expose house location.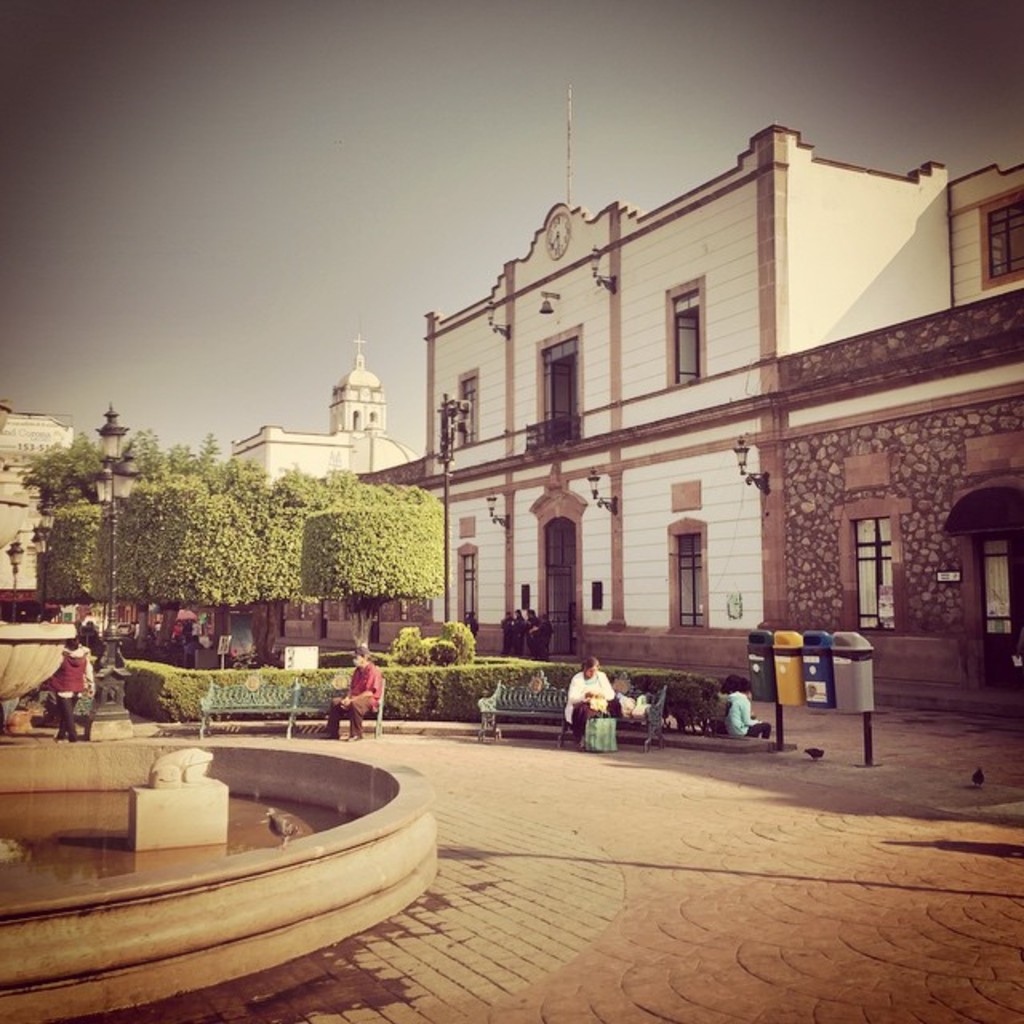
Exposed at 419,120,1022,723.
